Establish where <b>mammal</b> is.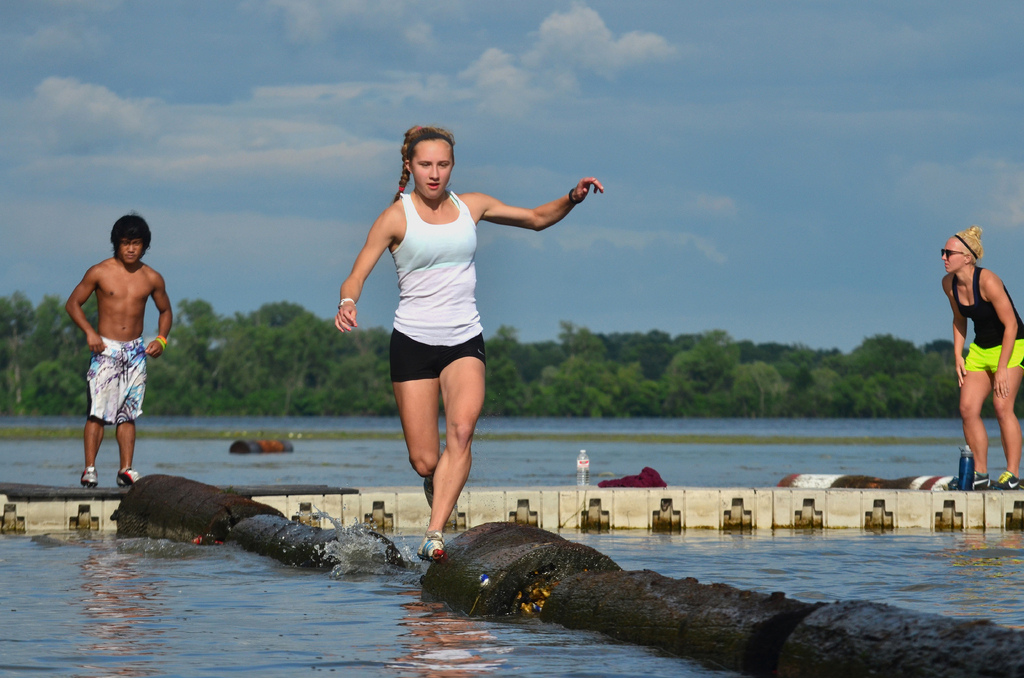
Established at locate(67, 206, 176, 486).
